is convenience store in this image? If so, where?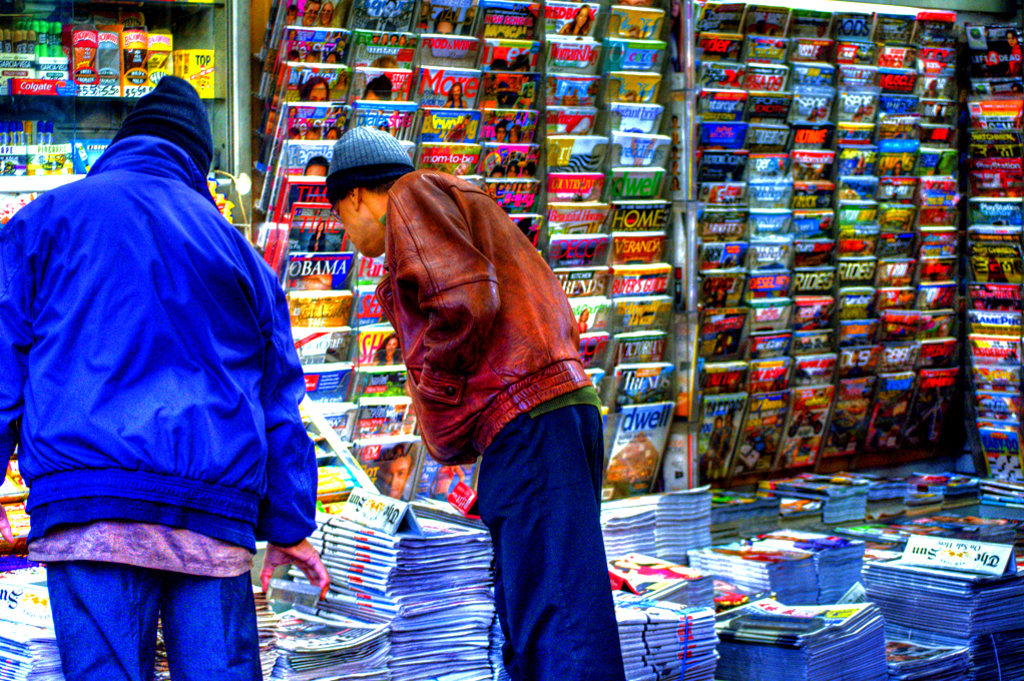
Yes, at [x1=5, y1=8, x2=996, y2=655].
